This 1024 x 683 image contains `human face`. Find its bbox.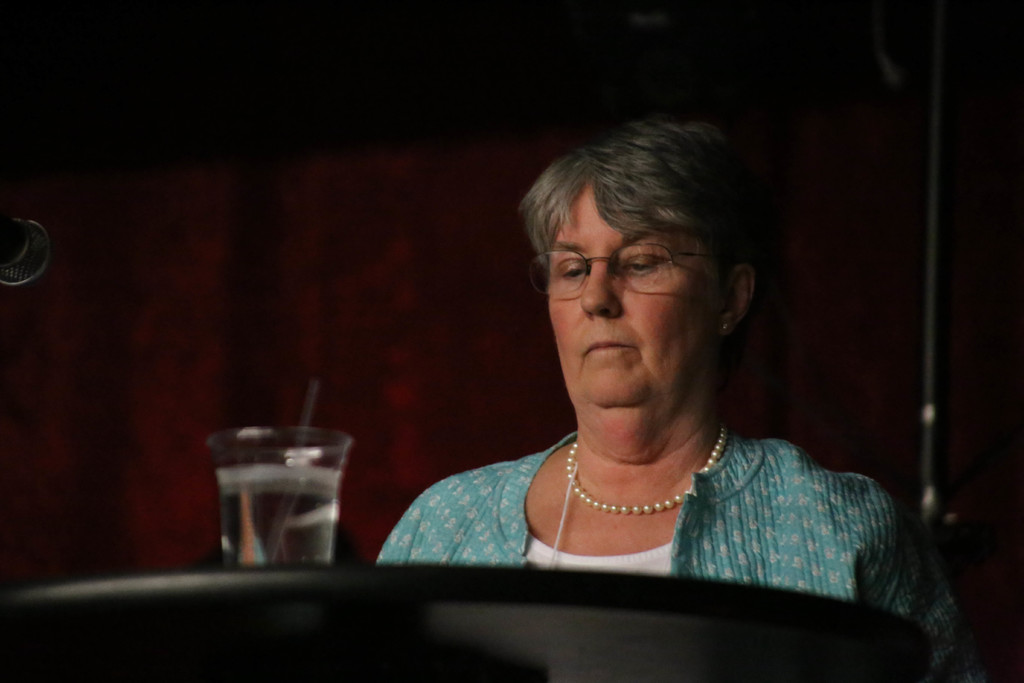
detection(534, 179, 712, 400).
